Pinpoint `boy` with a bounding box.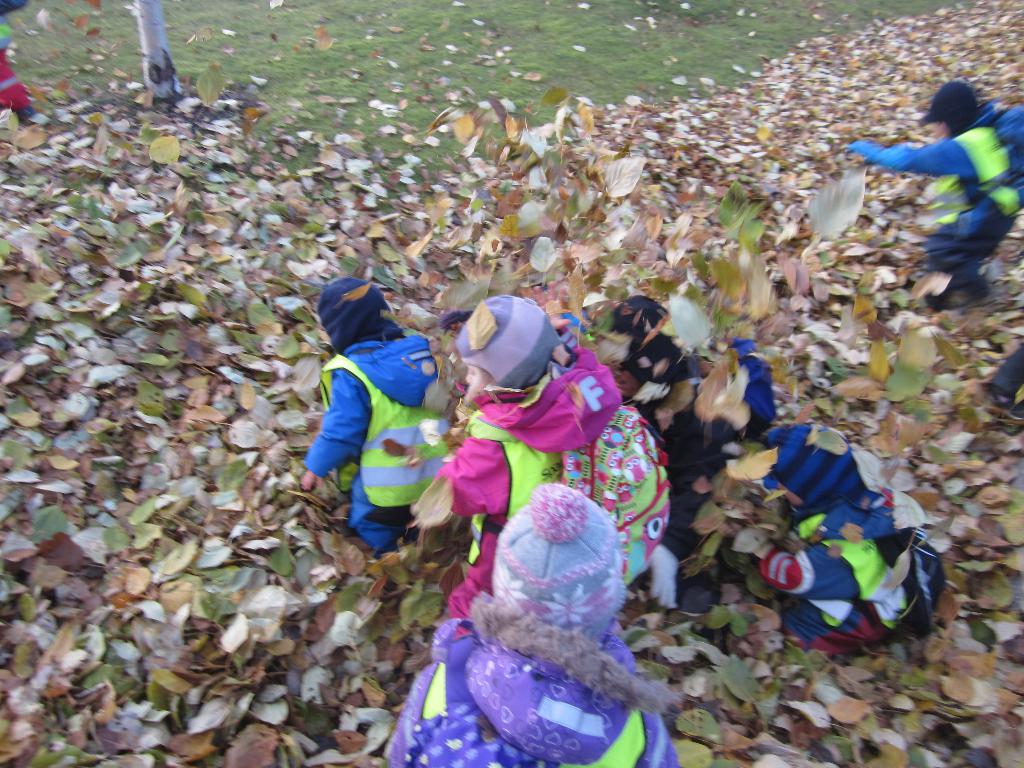
(846, 60, 1023, 289).
